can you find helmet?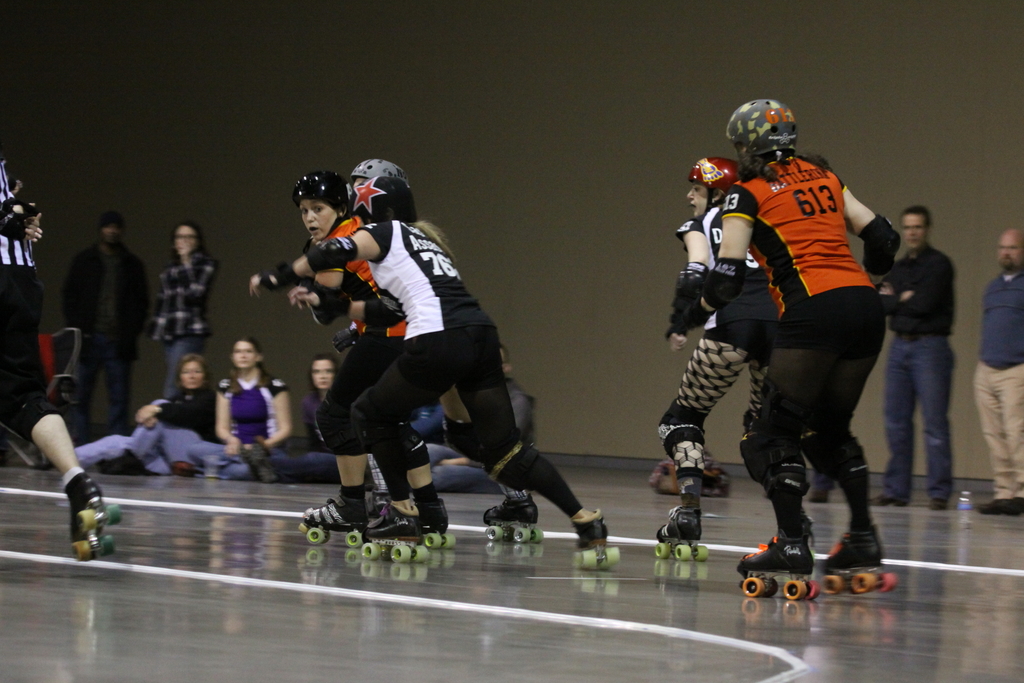
Yes, bounding box: [left=734, top=103, right=812, bottom=163].
